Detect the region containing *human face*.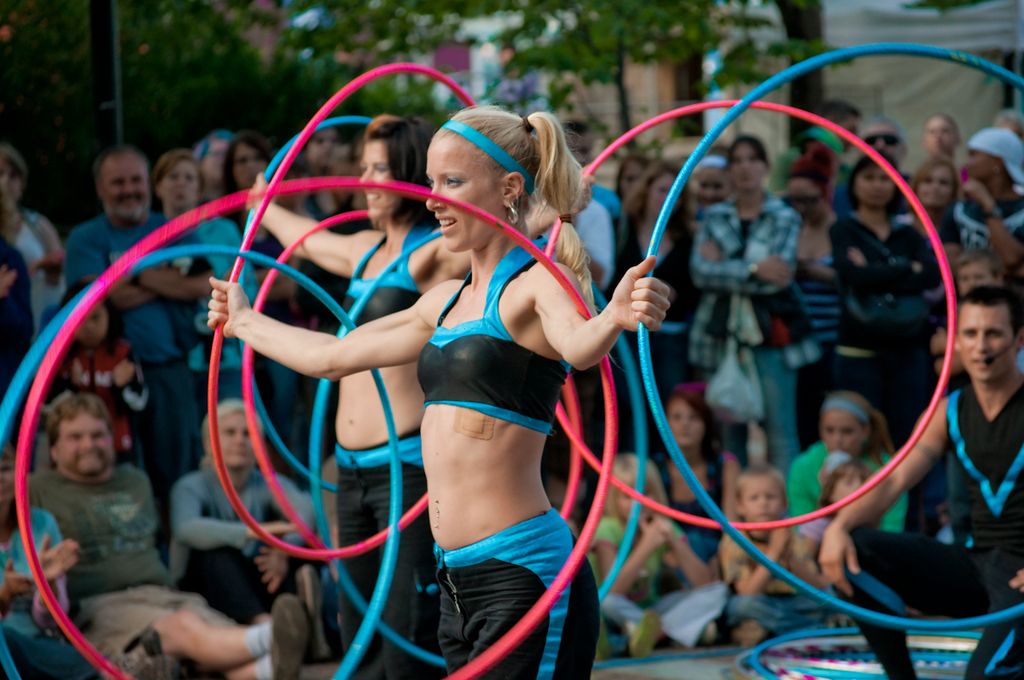
[785, 173, 827, 229].
